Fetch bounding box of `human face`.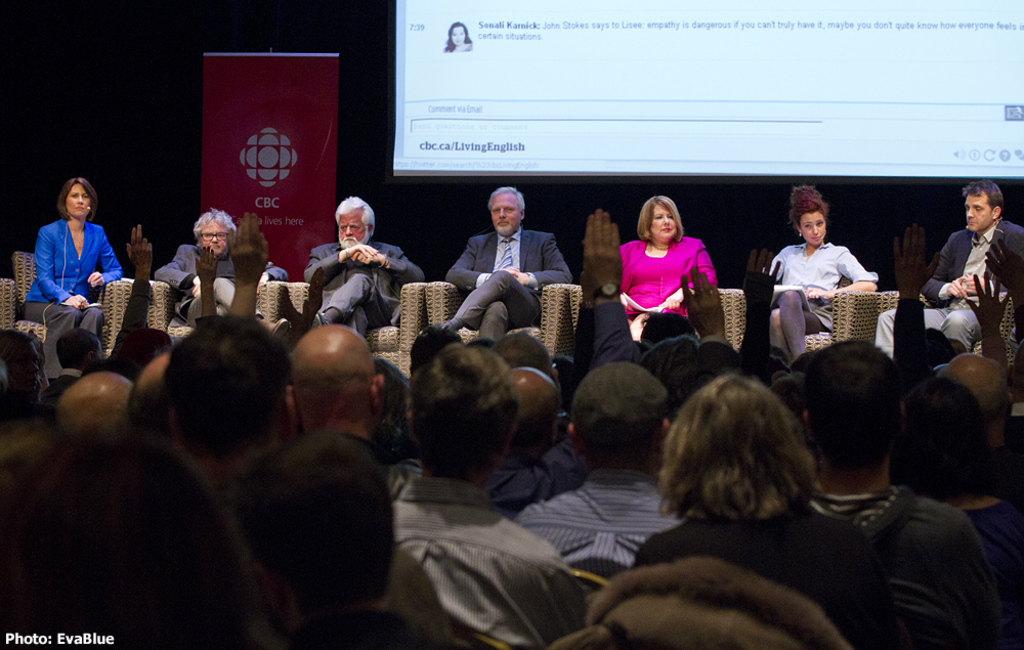
Bbox: l=339, t=213, r=367, b=248.
